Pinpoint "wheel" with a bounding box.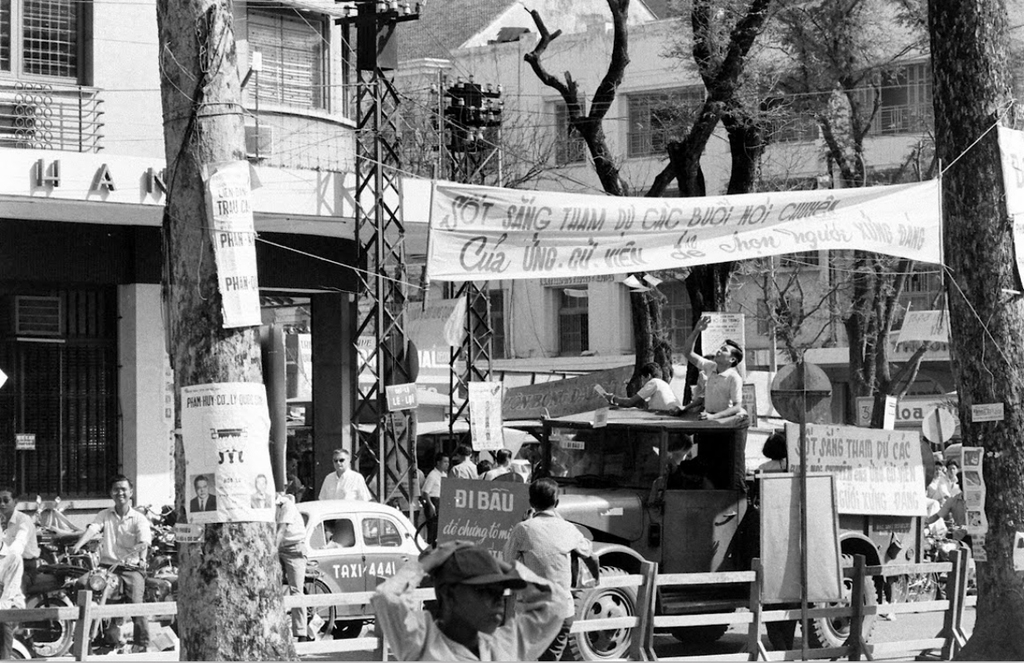
(797, 545, 880, 657).
